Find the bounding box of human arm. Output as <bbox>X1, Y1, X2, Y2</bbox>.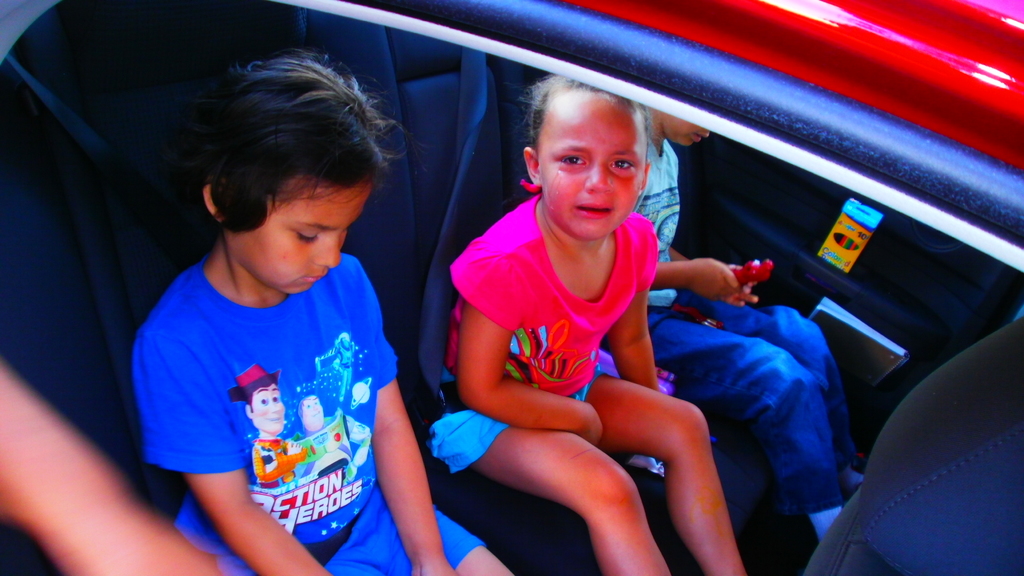
<bbox>356, 256, 461, 575</bbox>.
